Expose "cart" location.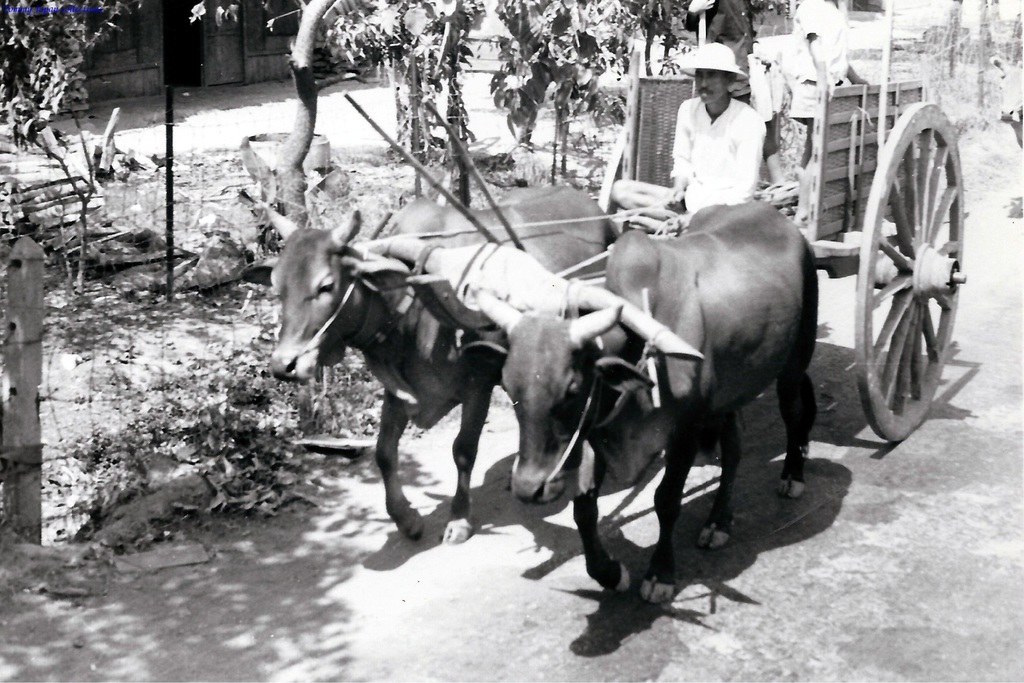
Exposed at [353, 0, 968, 440].
